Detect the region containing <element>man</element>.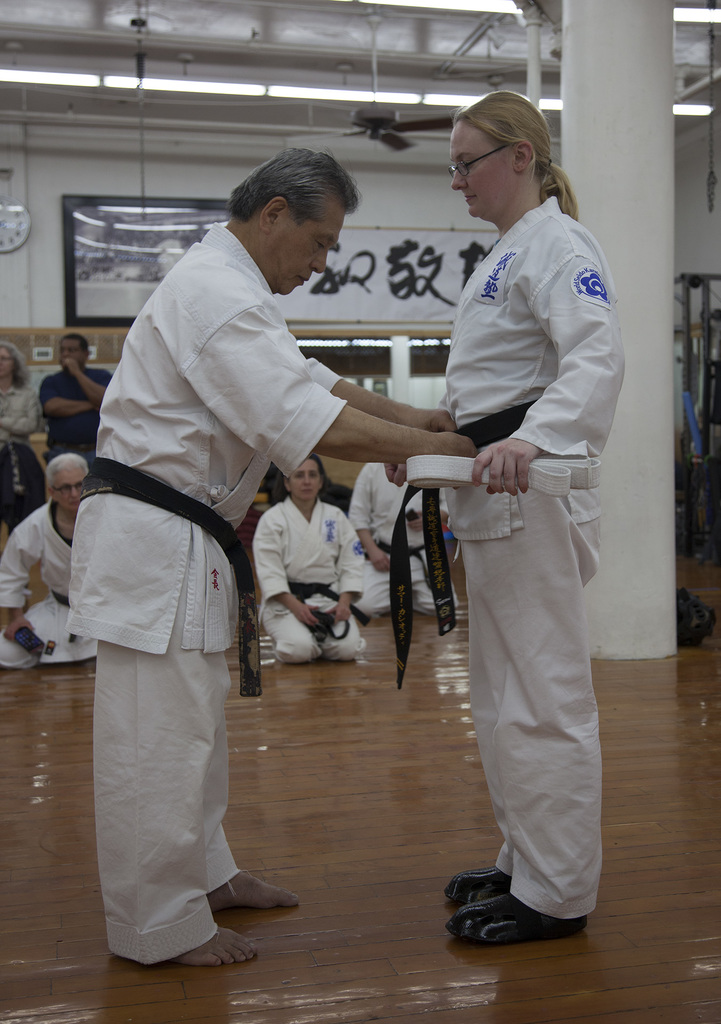
<bbox>36, 335, 111, 465</bbox>.
